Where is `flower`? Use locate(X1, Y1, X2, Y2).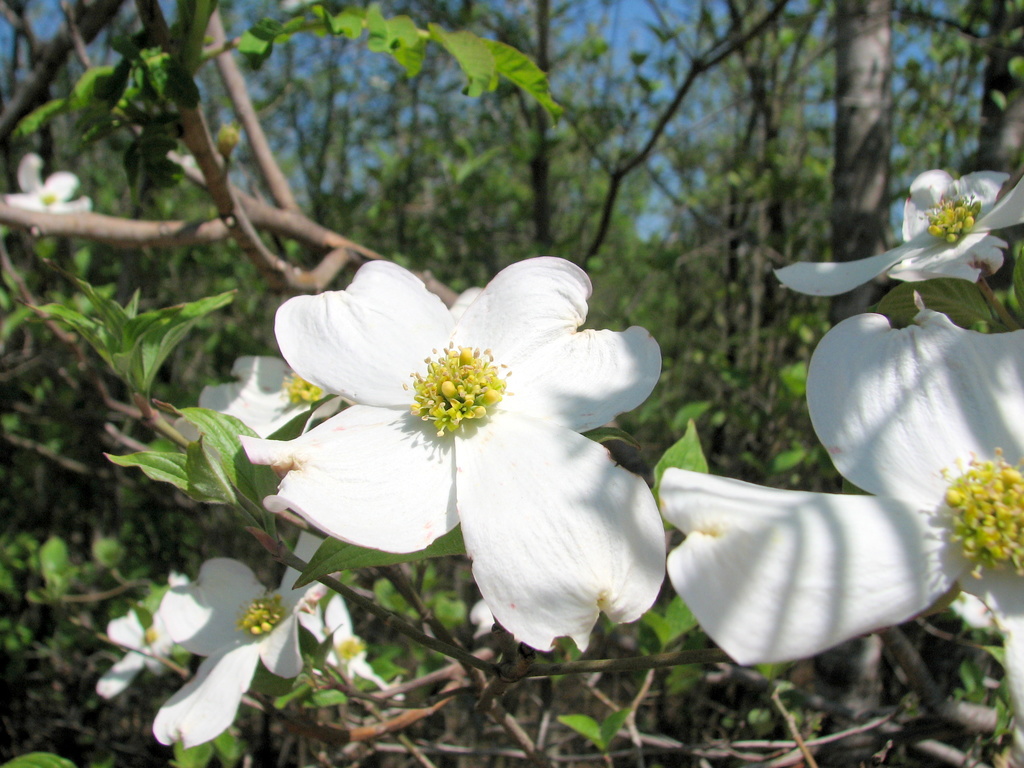
locate(3, 154, 96, 217).
